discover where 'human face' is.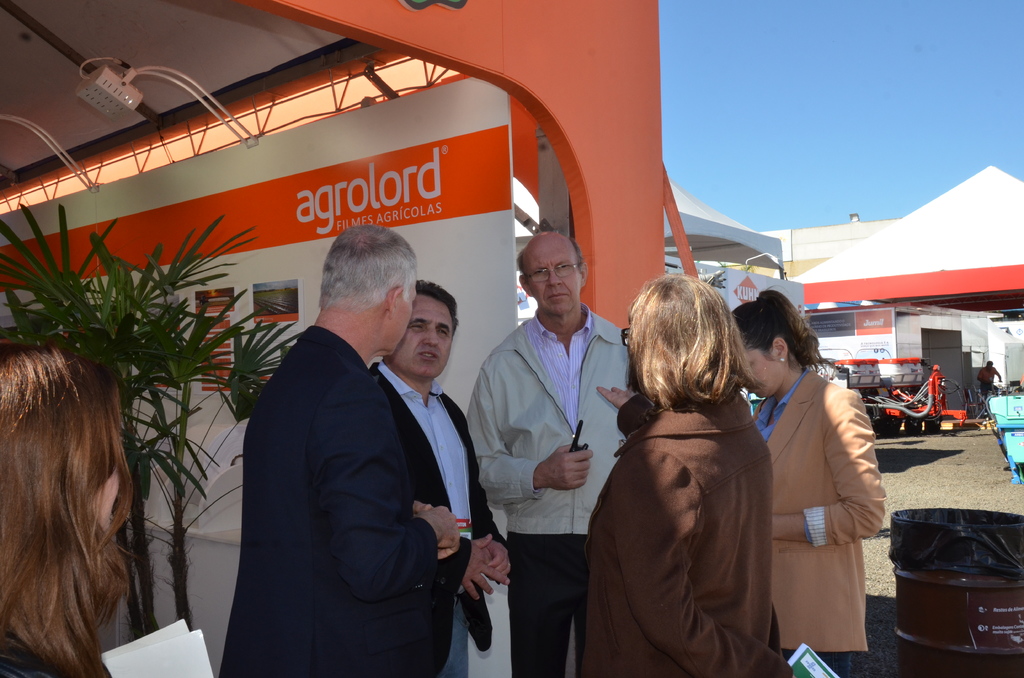
Discovered at box=[518, 234, 582, 314].
